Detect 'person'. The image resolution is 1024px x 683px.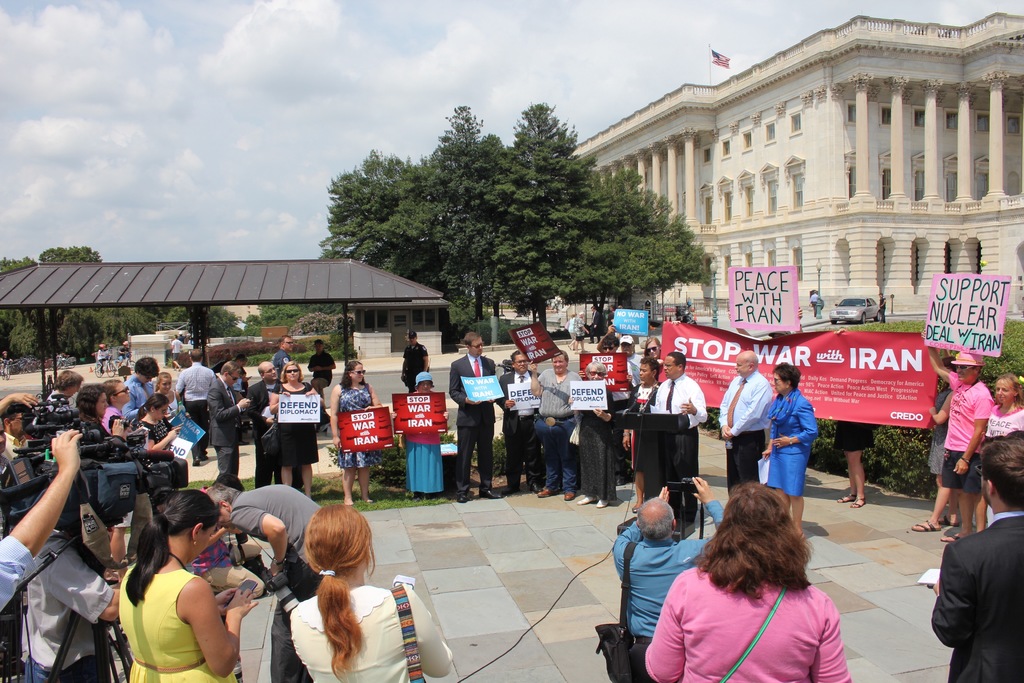
bbox(269, 361, 324, 495).
